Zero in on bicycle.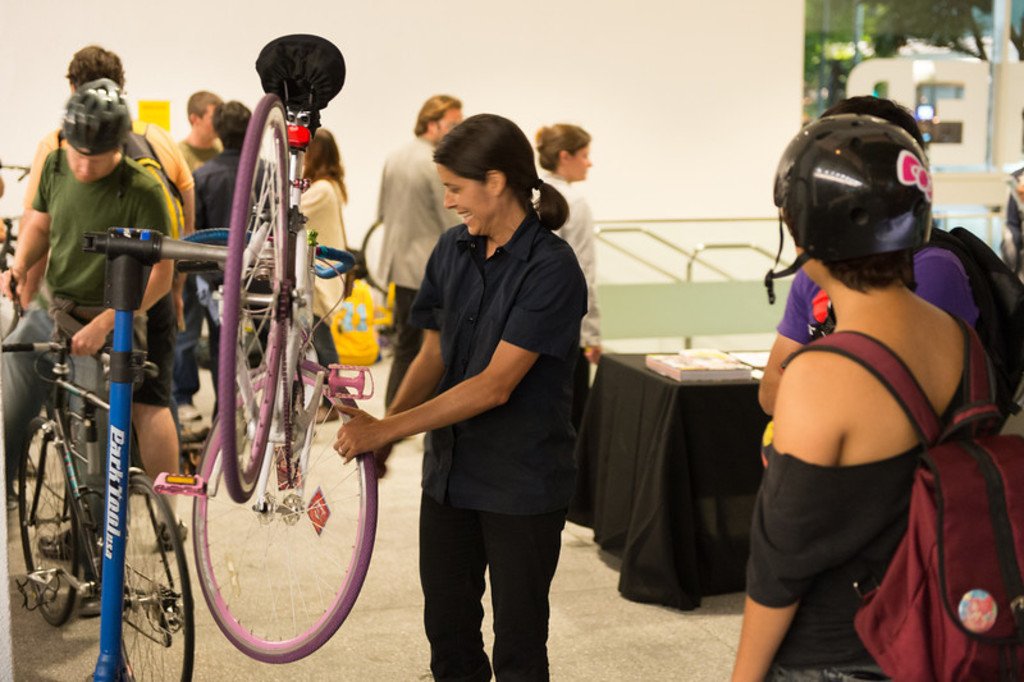
Zeroed in: [0,339,197,681].
